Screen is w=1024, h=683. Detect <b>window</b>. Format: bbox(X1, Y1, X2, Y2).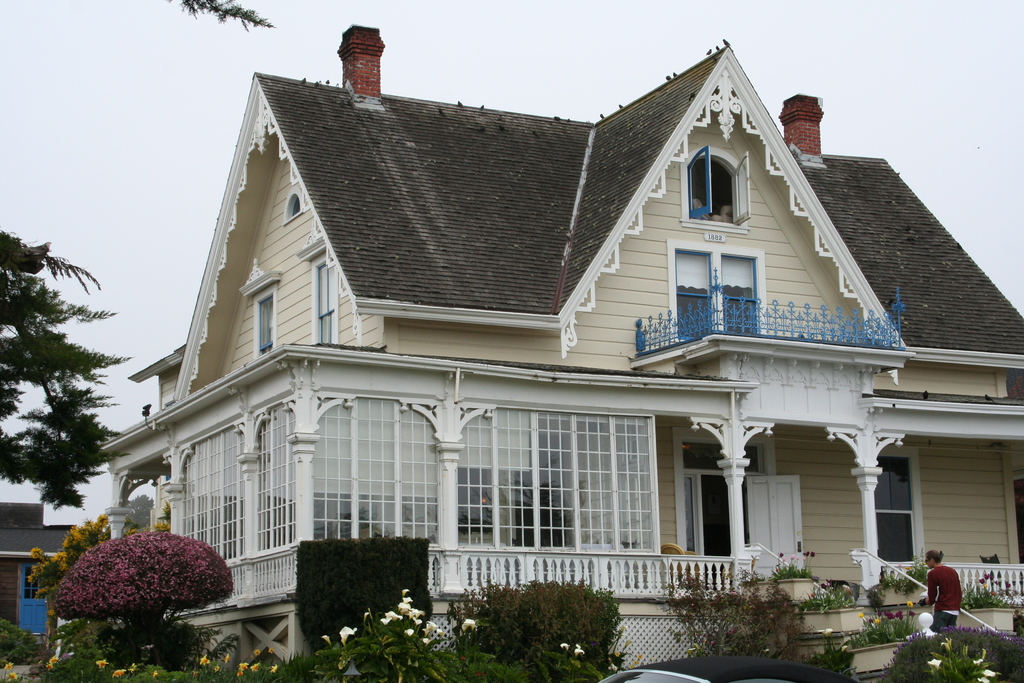
bbox(687, 144, 751, 215).
